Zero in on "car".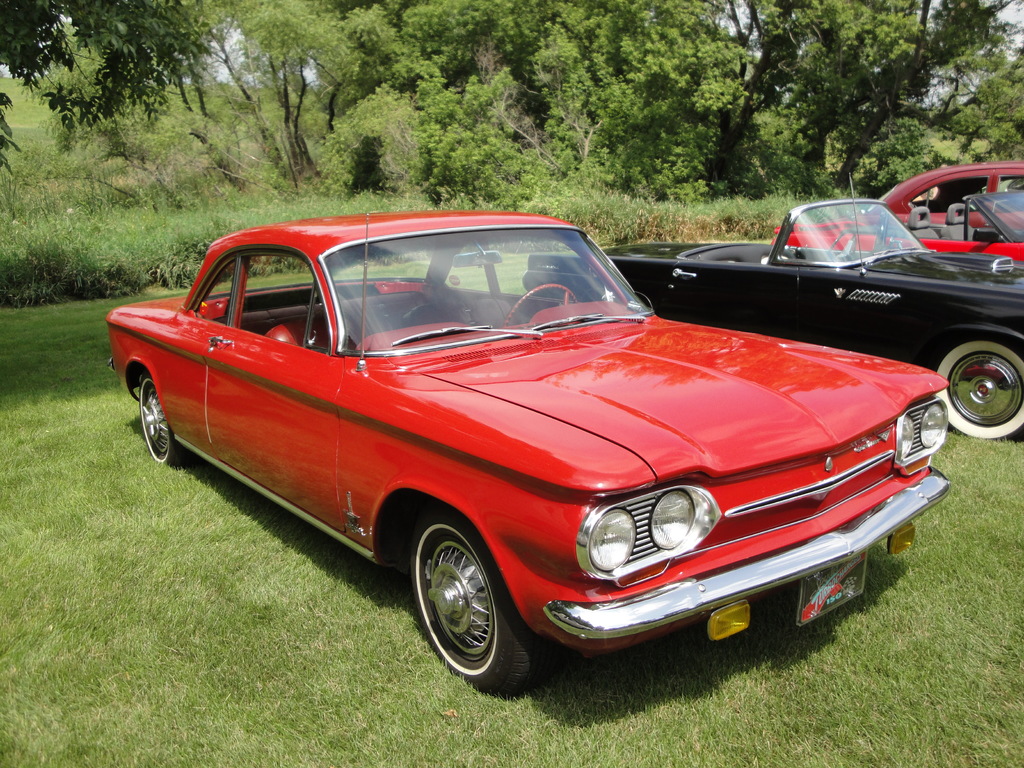
Zeroed in: region(99, 204, 952, 701).
